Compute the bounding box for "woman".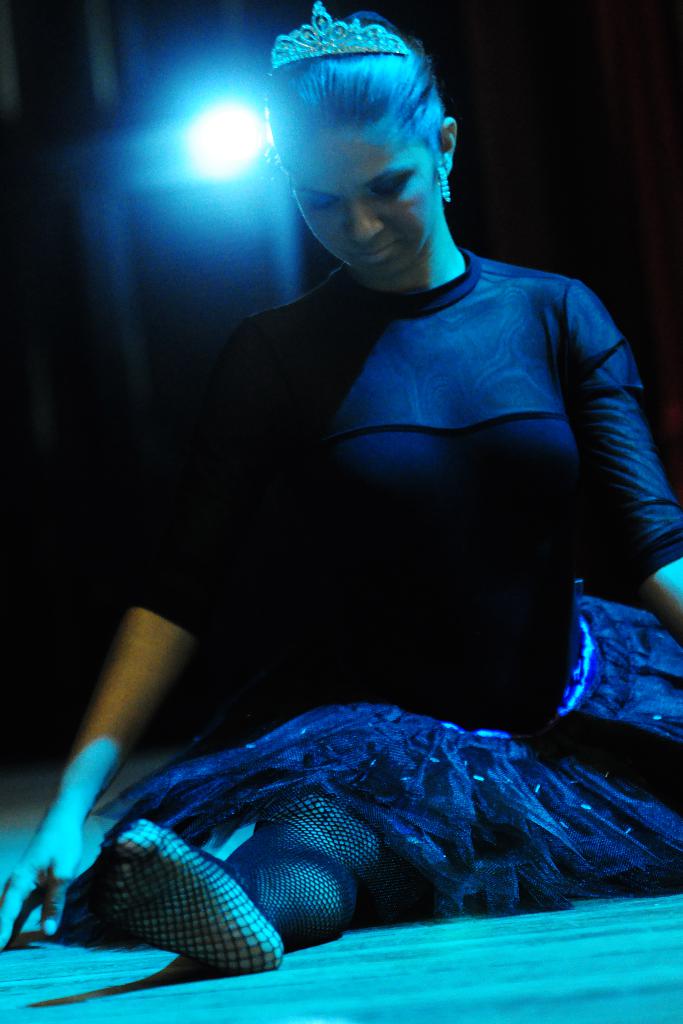
{"left": 101, "top": 26, "right": 659, "bottom": 937}.
